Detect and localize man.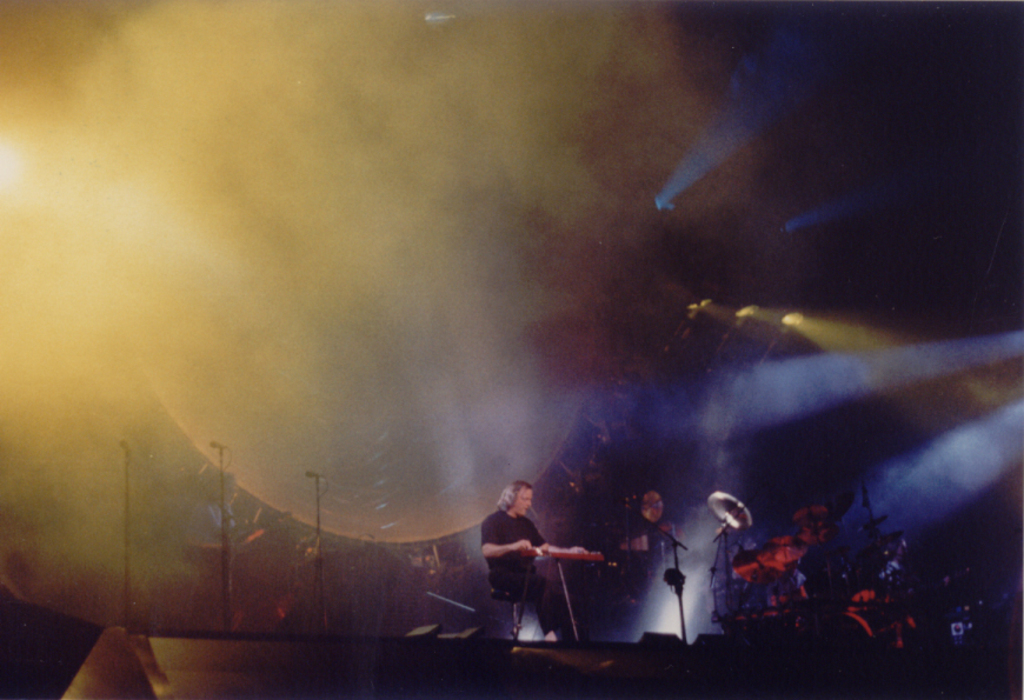
Localized at [x1=658, y1=519, x2=677, y2=540].
